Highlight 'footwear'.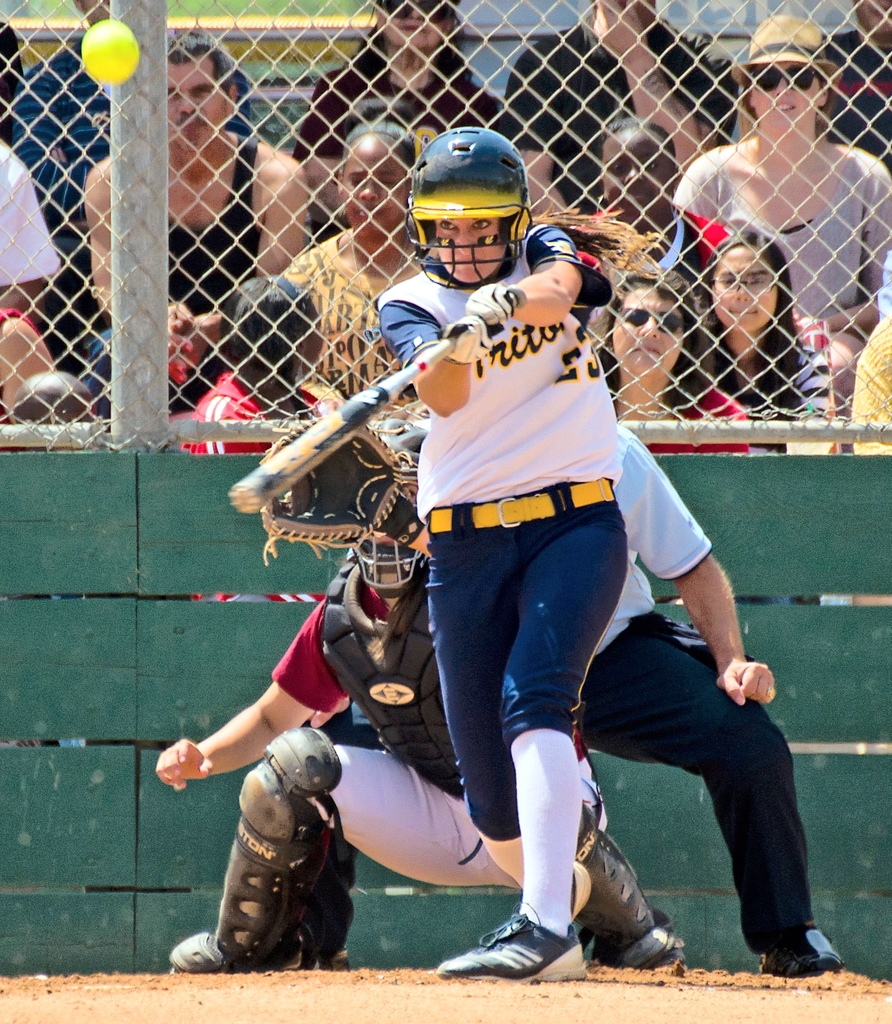
Highlighted region: bbox(166, 922, 309, 975).
